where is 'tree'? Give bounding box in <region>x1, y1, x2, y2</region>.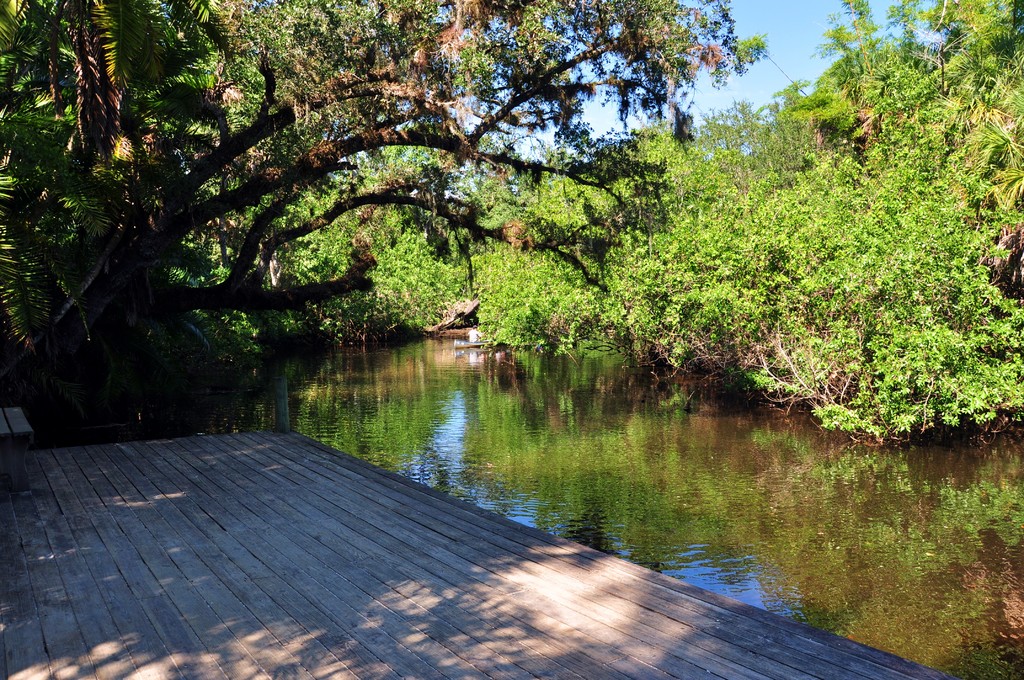
<region>604, 0, 1023, 448</region>.
